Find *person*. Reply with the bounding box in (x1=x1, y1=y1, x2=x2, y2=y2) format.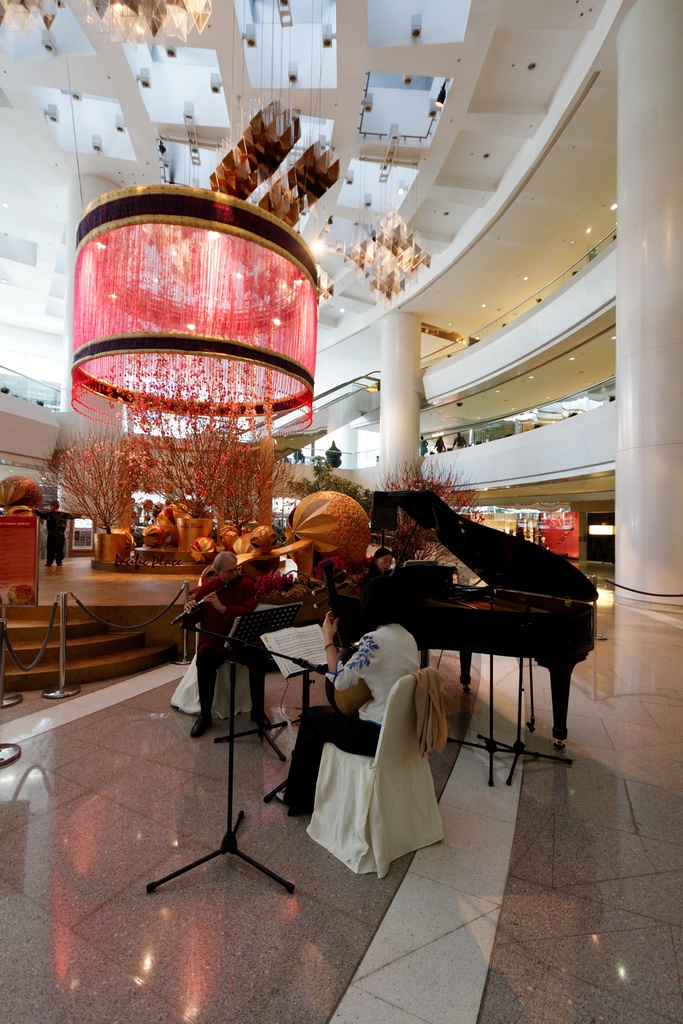
(x1=418, y1=435, x2=432, y2=456).
